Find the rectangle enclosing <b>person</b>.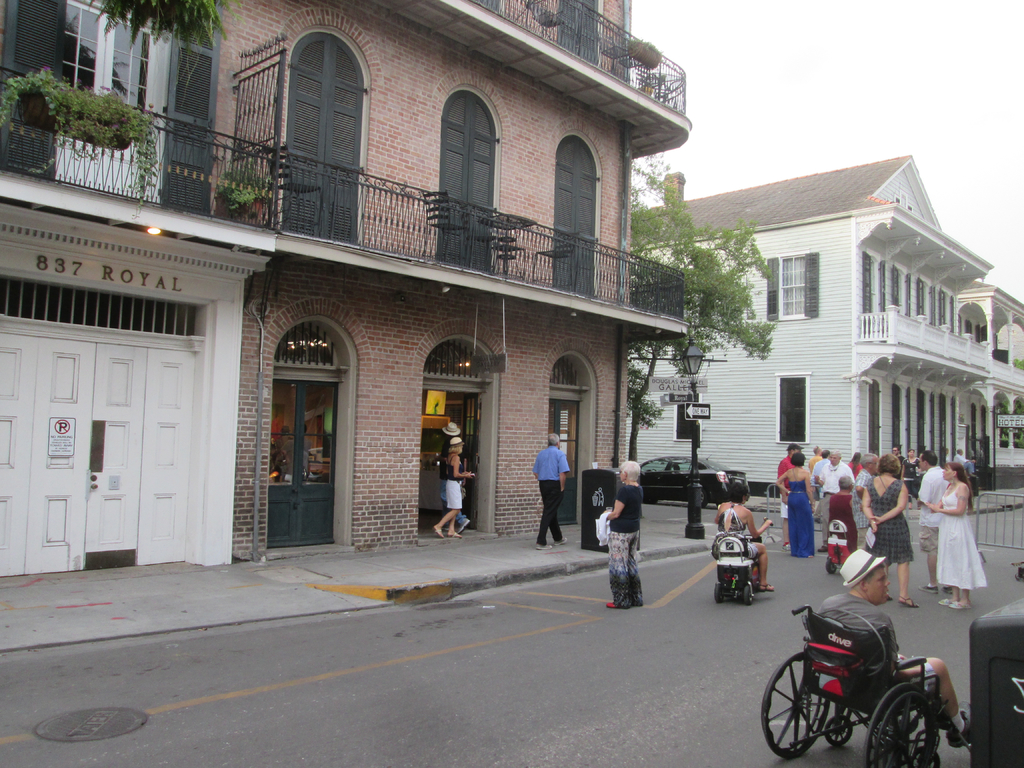
820 548 970 746.
